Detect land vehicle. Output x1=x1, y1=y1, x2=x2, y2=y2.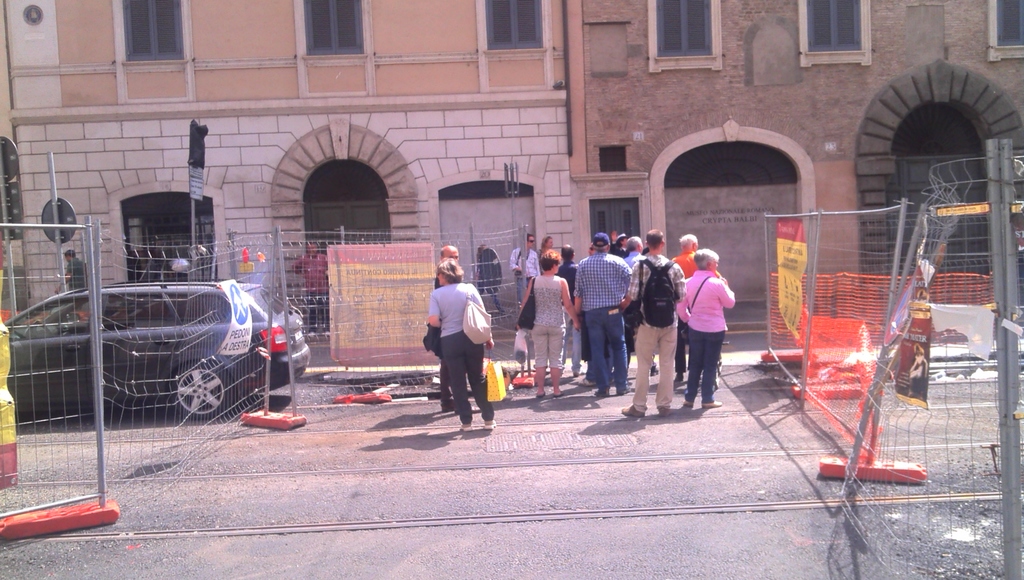
x1=0, y1=273, x2=305, y2=411.
